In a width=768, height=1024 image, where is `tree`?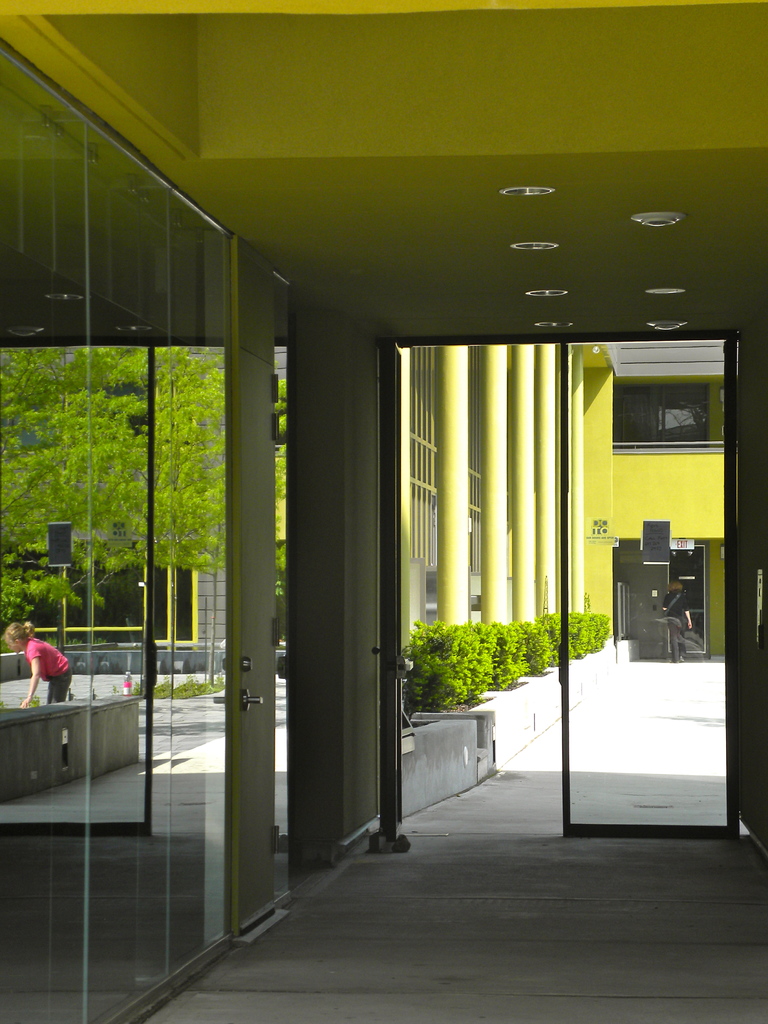
0:346:287:638.
